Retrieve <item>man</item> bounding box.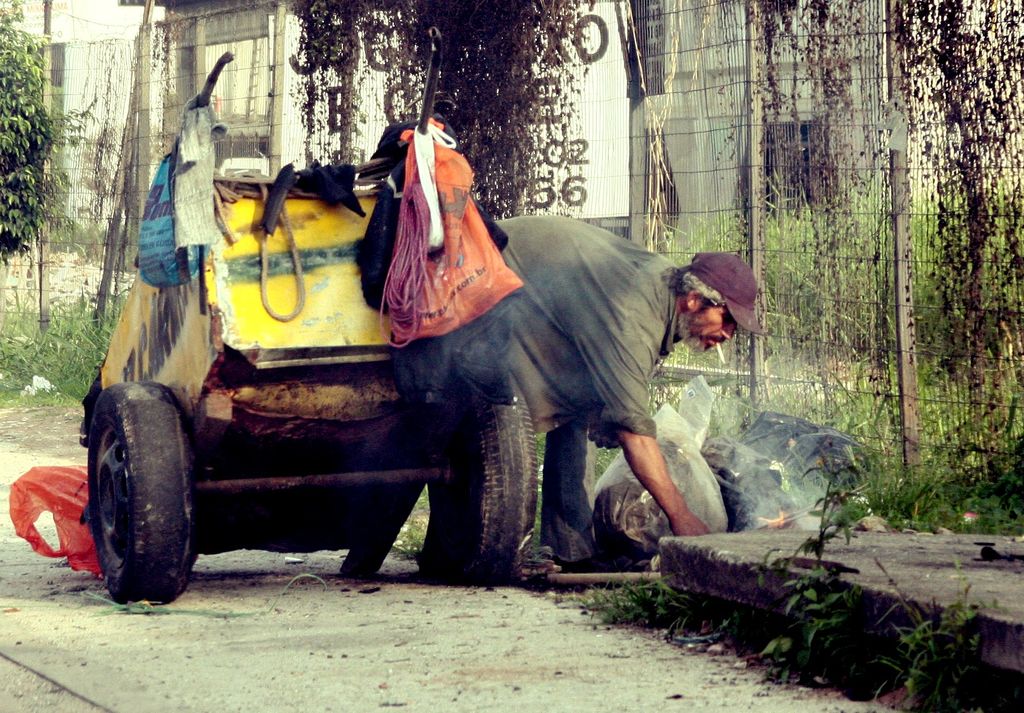
Bounding box: 378:187:725:594.
